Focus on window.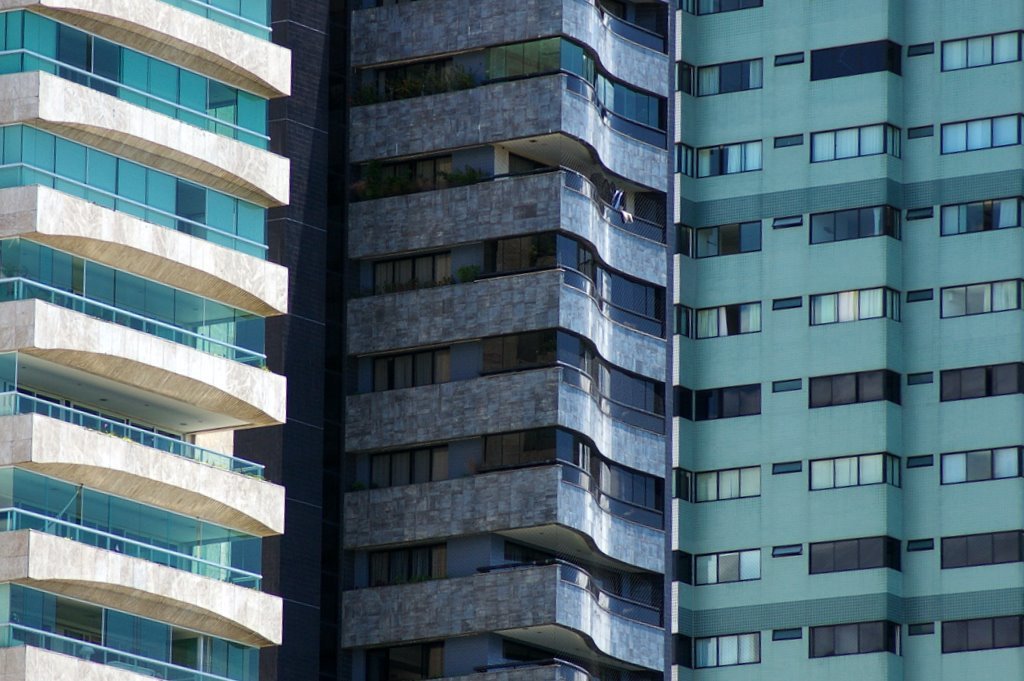
Focused at box(938, 526, 1022, 573).
